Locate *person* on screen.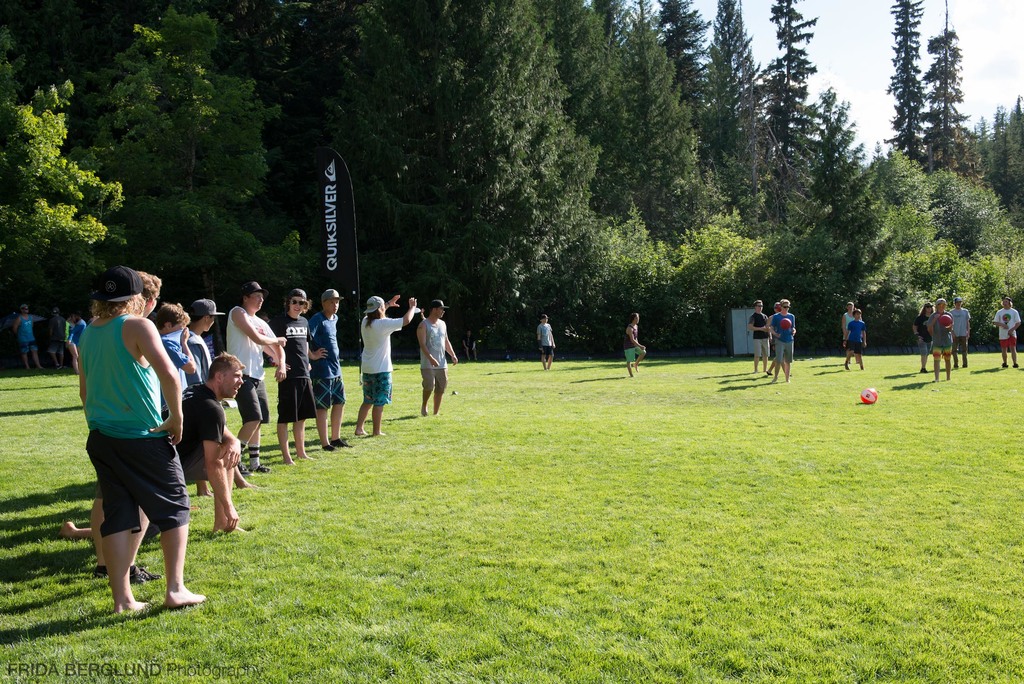
On screen at (x1=72, y1=259, x2=243, y2=618).
